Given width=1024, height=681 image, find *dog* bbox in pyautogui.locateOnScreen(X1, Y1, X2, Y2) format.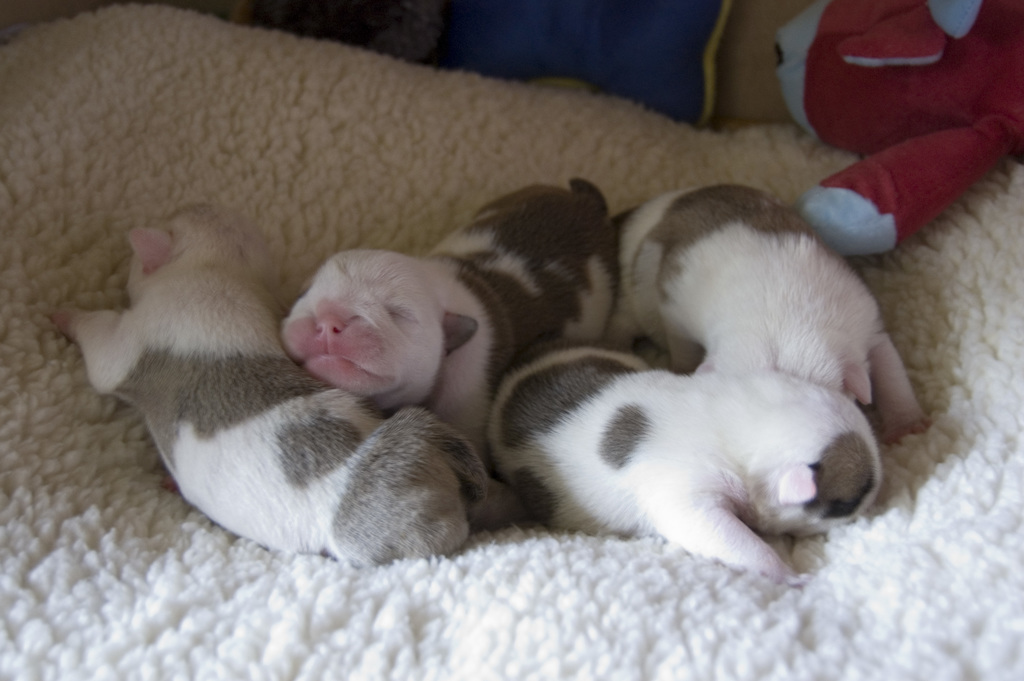
pyautogui.locateOnScreen(53, 204, 534, 569).
